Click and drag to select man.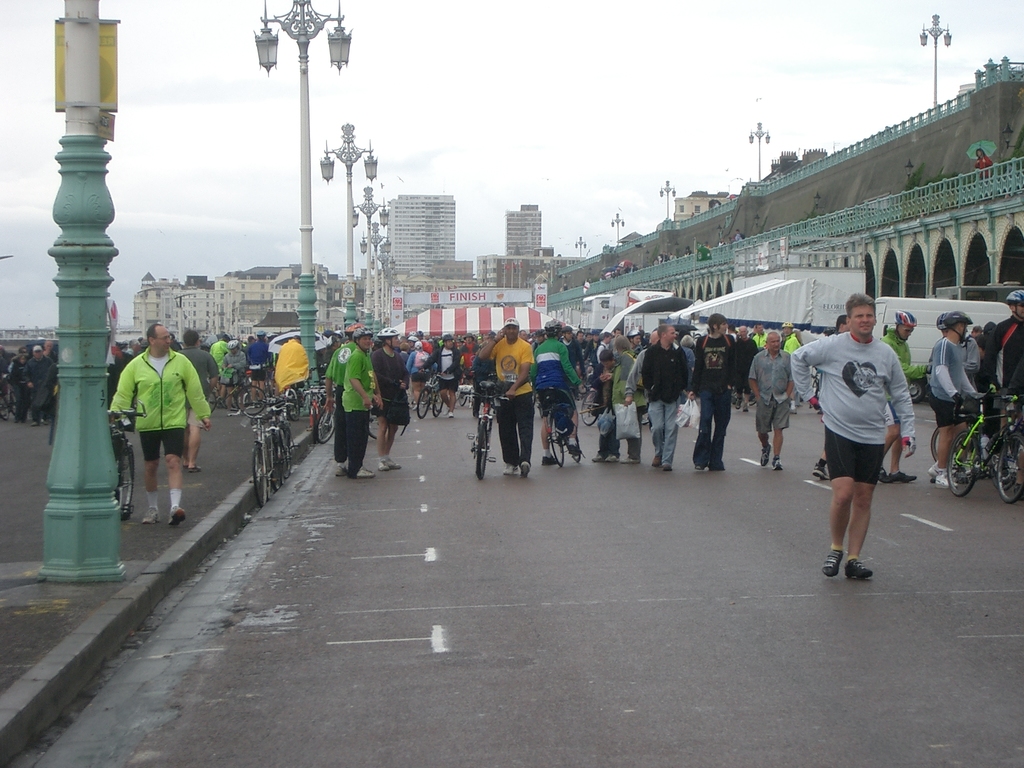
Selection: detection(803, 291, 920, 586).
